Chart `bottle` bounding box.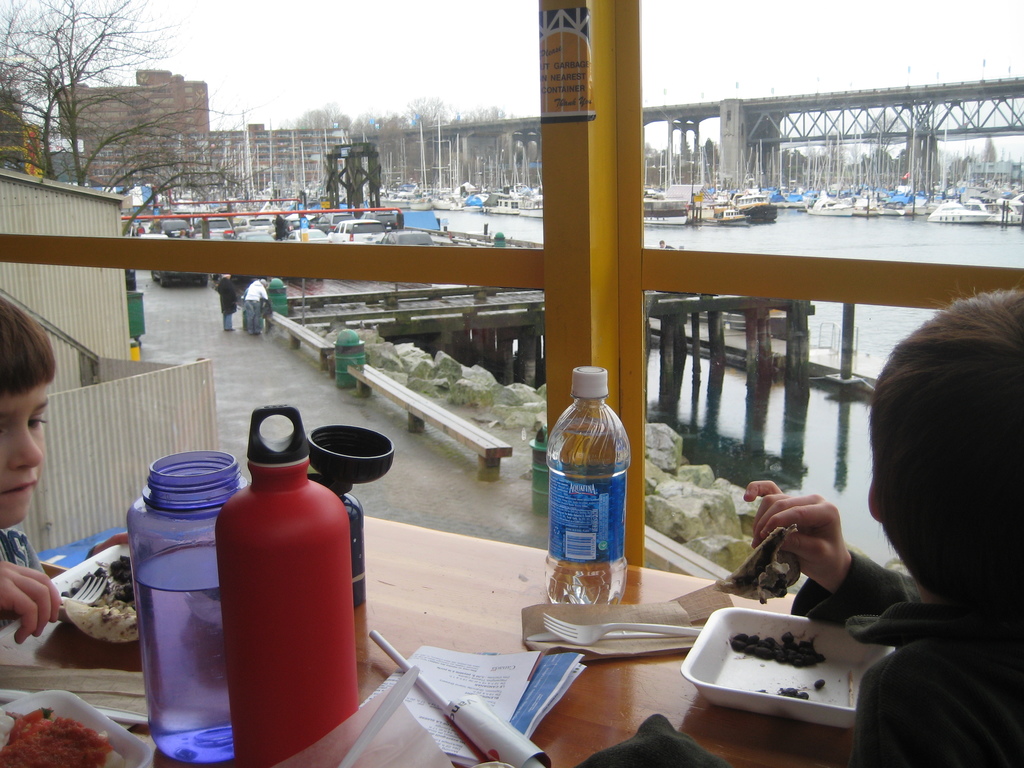
Charted: box=[127, 451, 248, 765].
